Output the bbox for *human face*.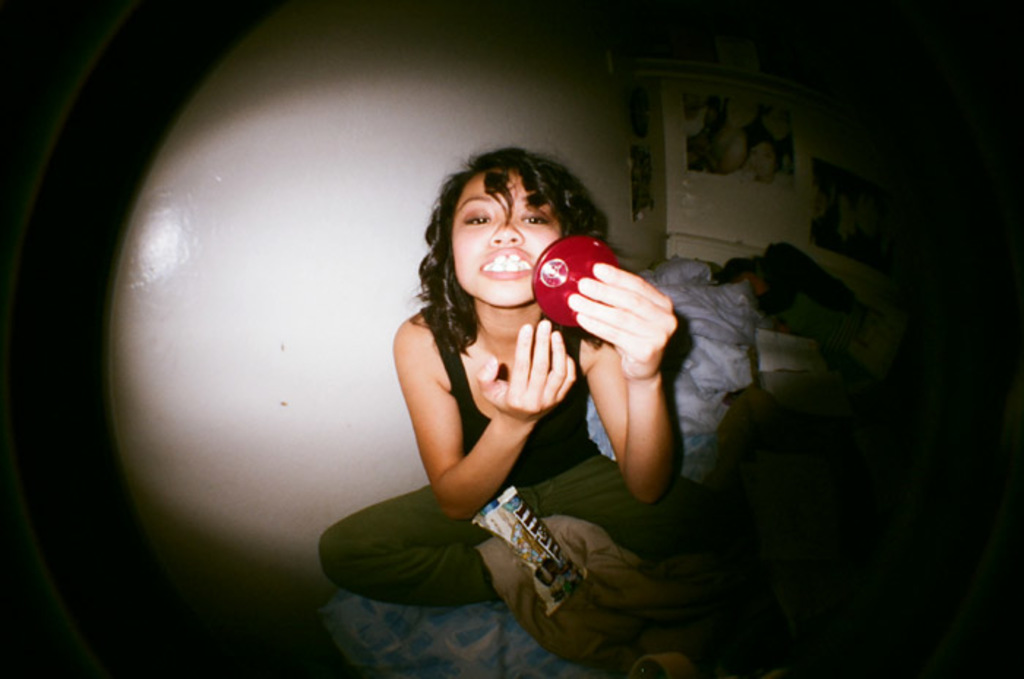
locate(449, 168, 565, 306).
